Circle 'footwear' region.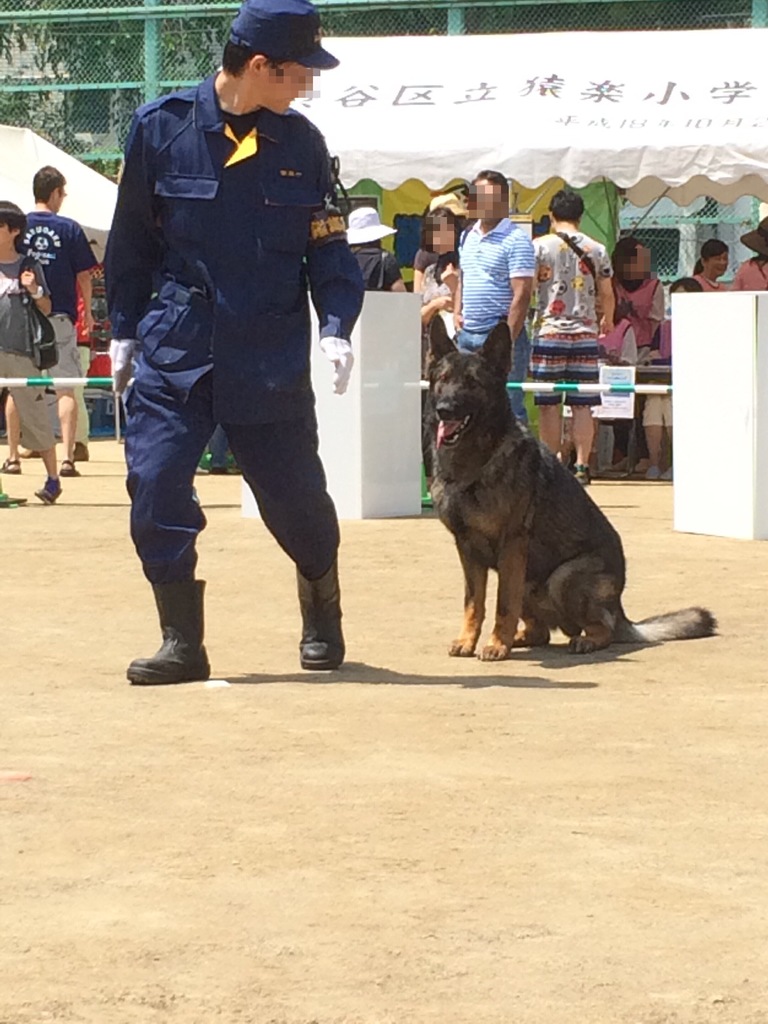
Region: [289, 559, 348, 673].
